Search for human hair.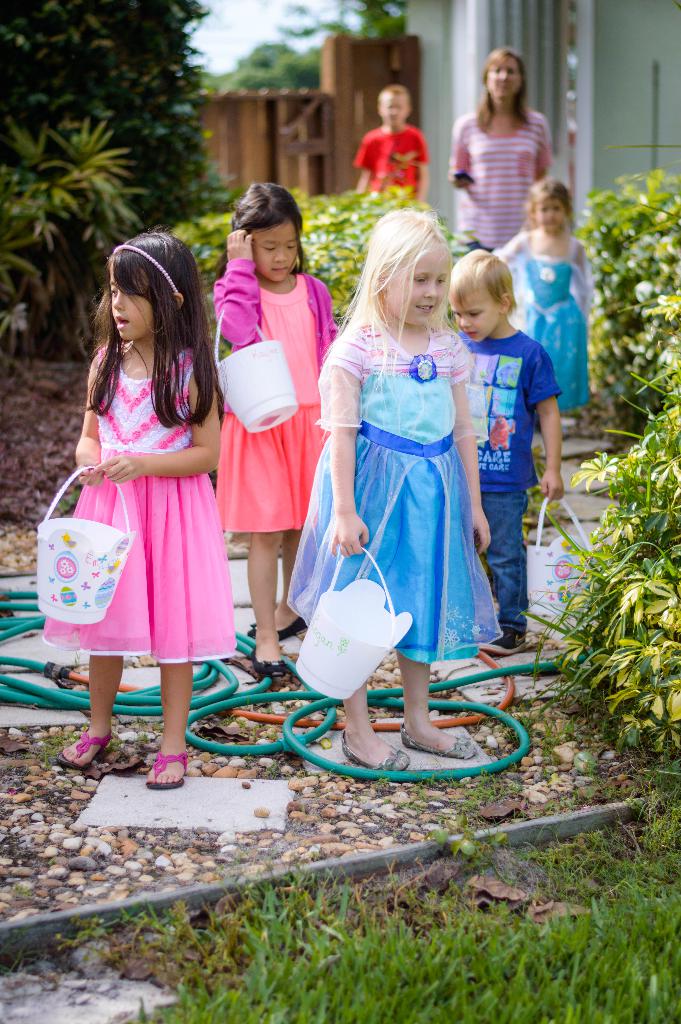
Found at 325, 211, 447, 407.
